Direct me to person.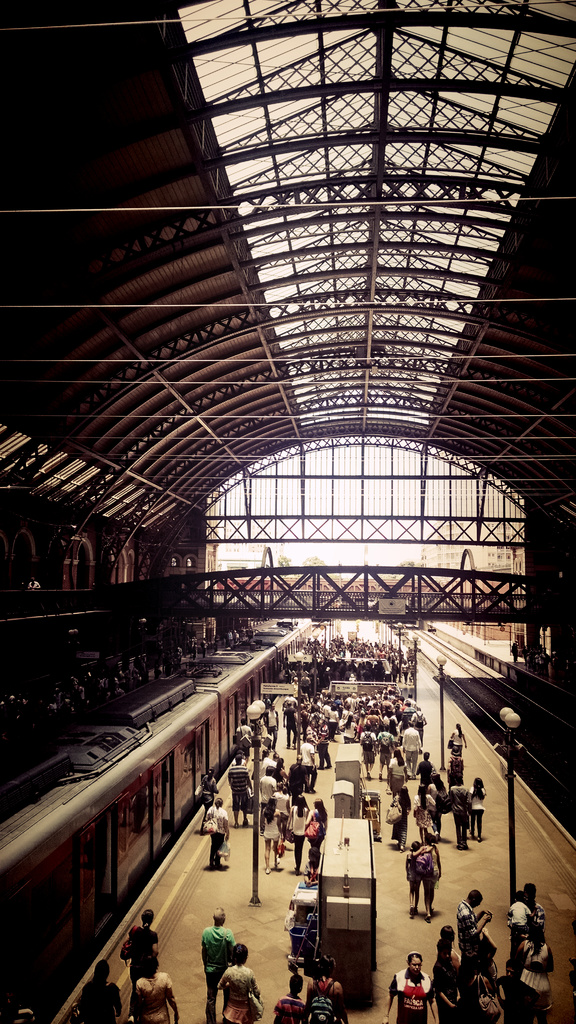
Direction: bbox=(468, 774, 486, 841).
